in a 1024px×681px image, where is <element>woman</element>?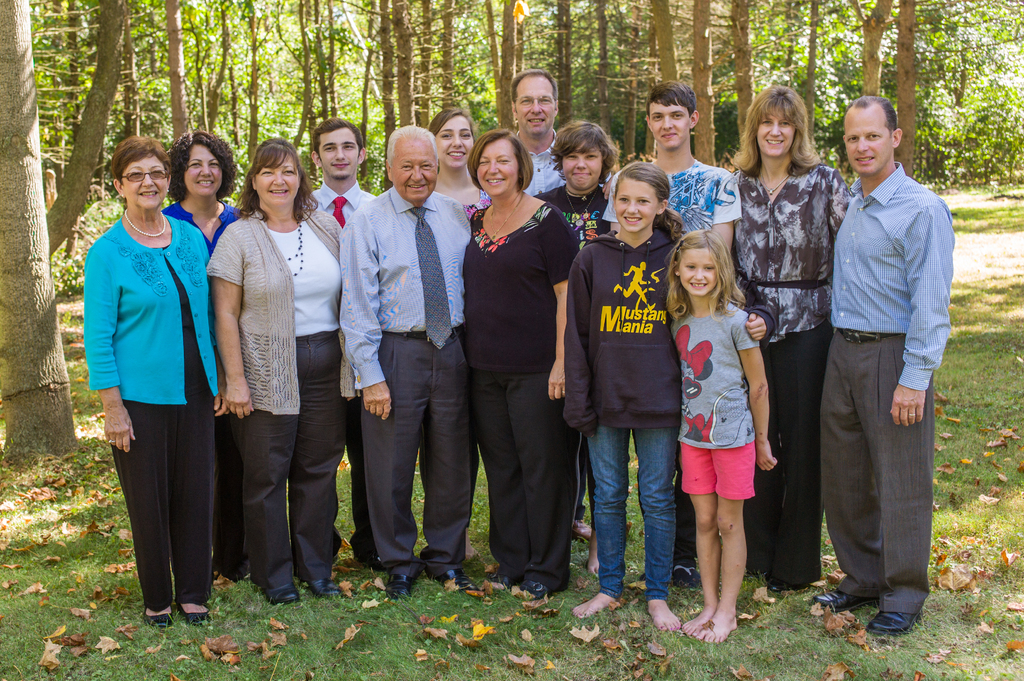
159:141:252:582.
